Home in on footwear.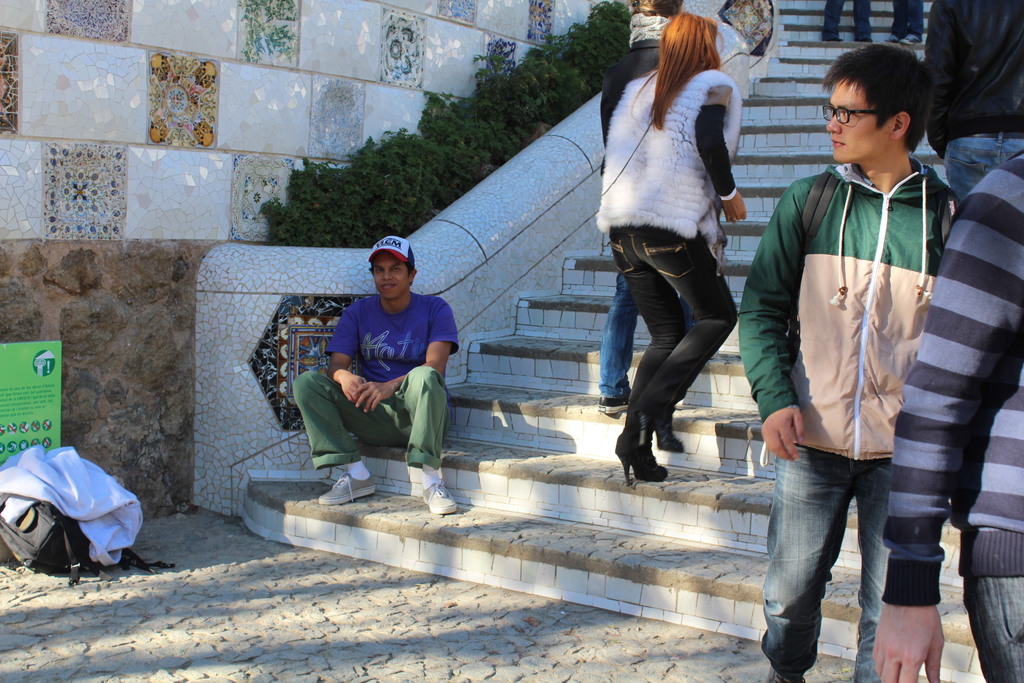
Homed in at pyautogui.locateOnScreen(417, 480, 458, 514).
